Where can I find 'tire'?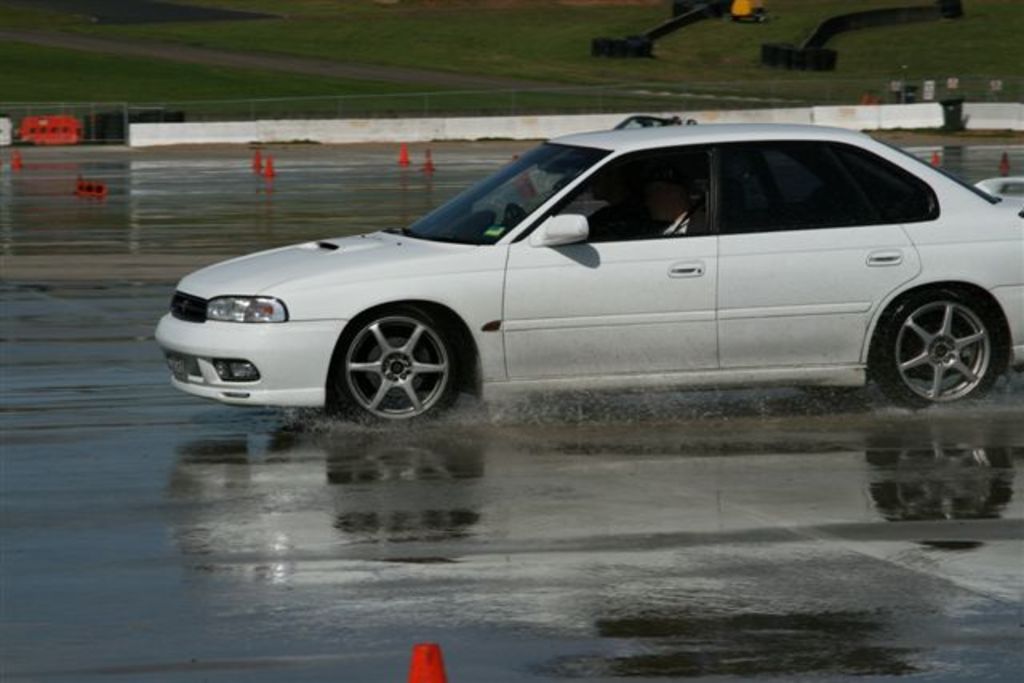
You can find it at 867 270 1005 403.
